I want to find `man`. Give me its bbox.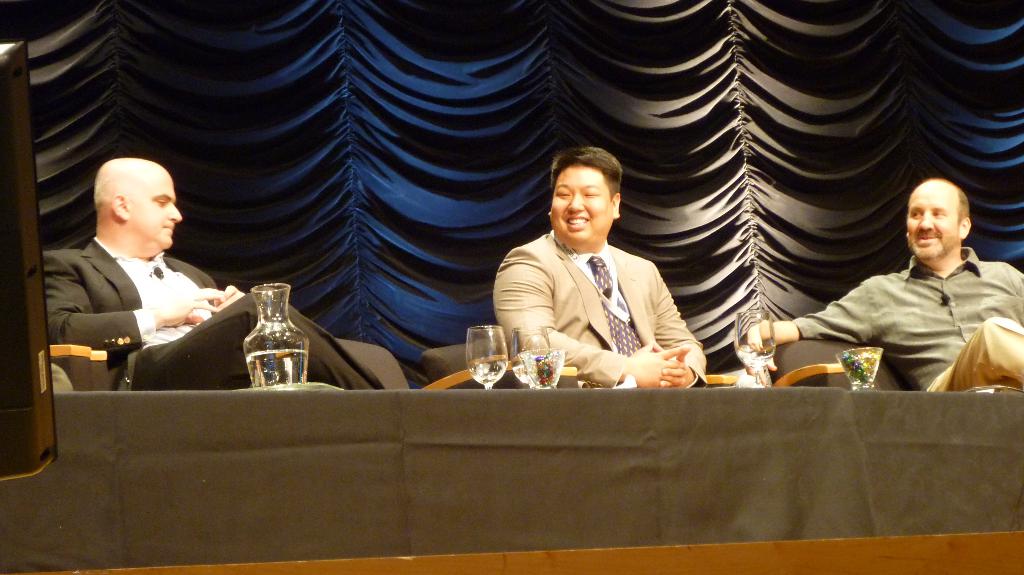
35,156,384,391.
